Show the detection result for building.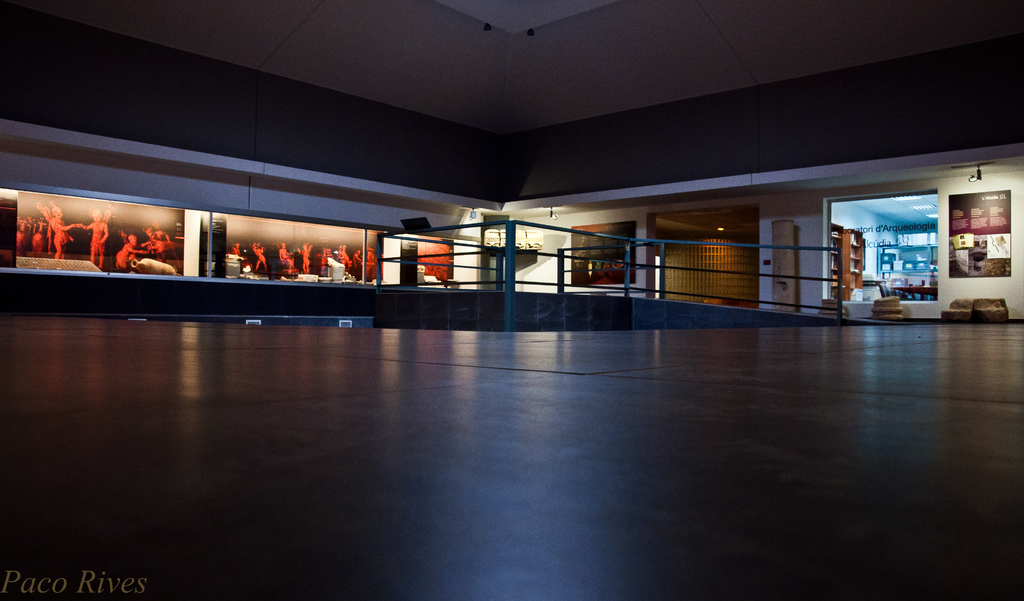
rect(2, 0, 1023, 600).
